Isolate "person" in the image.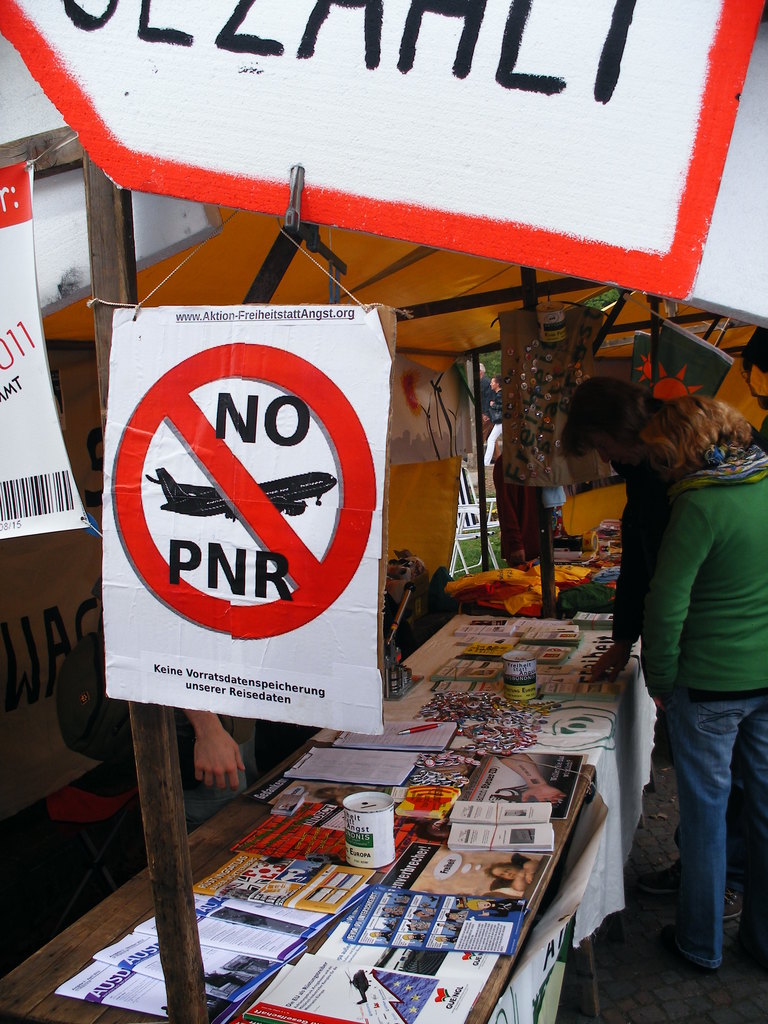
Isolated region: detection(635, 398, 767, 980).
